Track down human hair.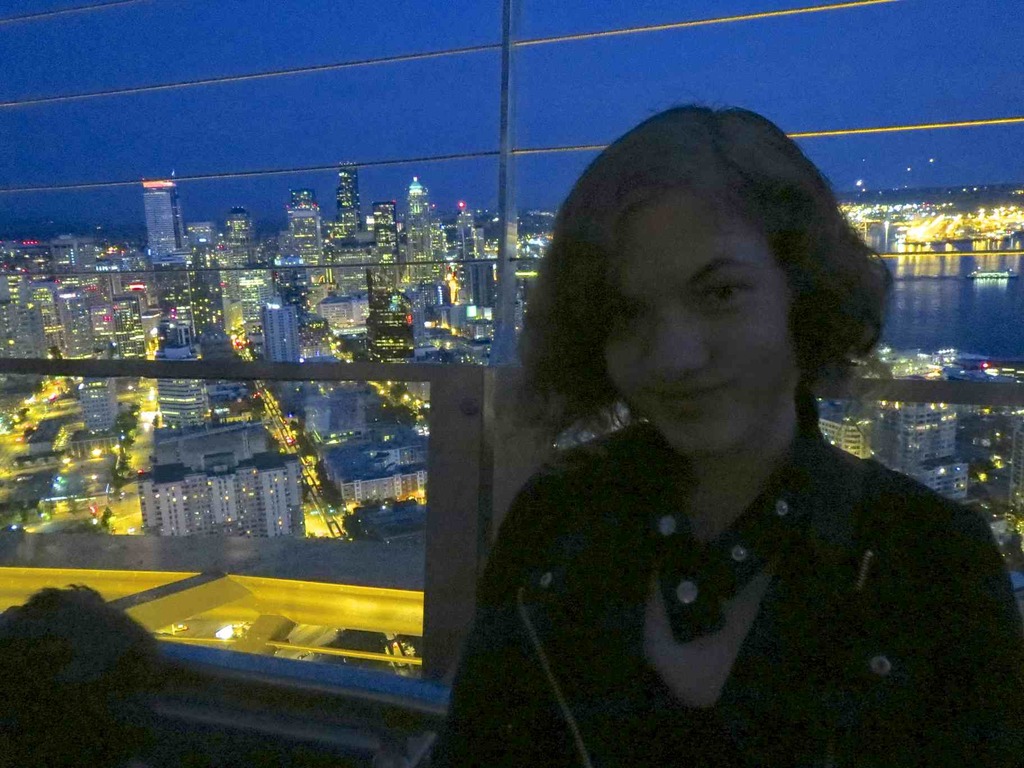
Tracked to left=528, top=111, right=856, bottom=486.
